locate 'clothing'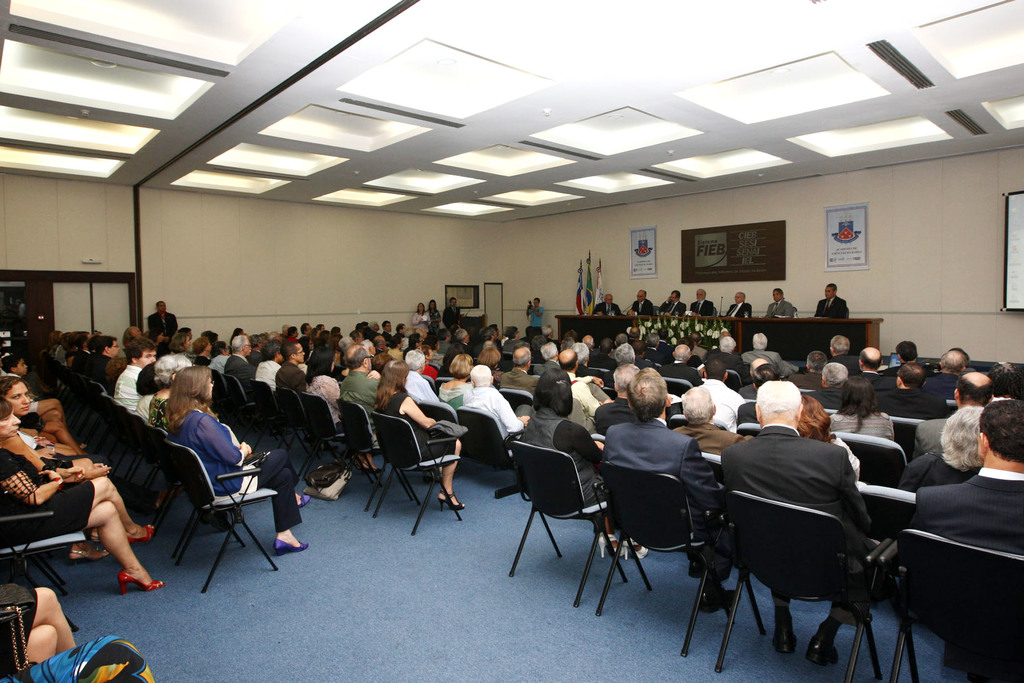
crop(257, 353, 280, 389)
